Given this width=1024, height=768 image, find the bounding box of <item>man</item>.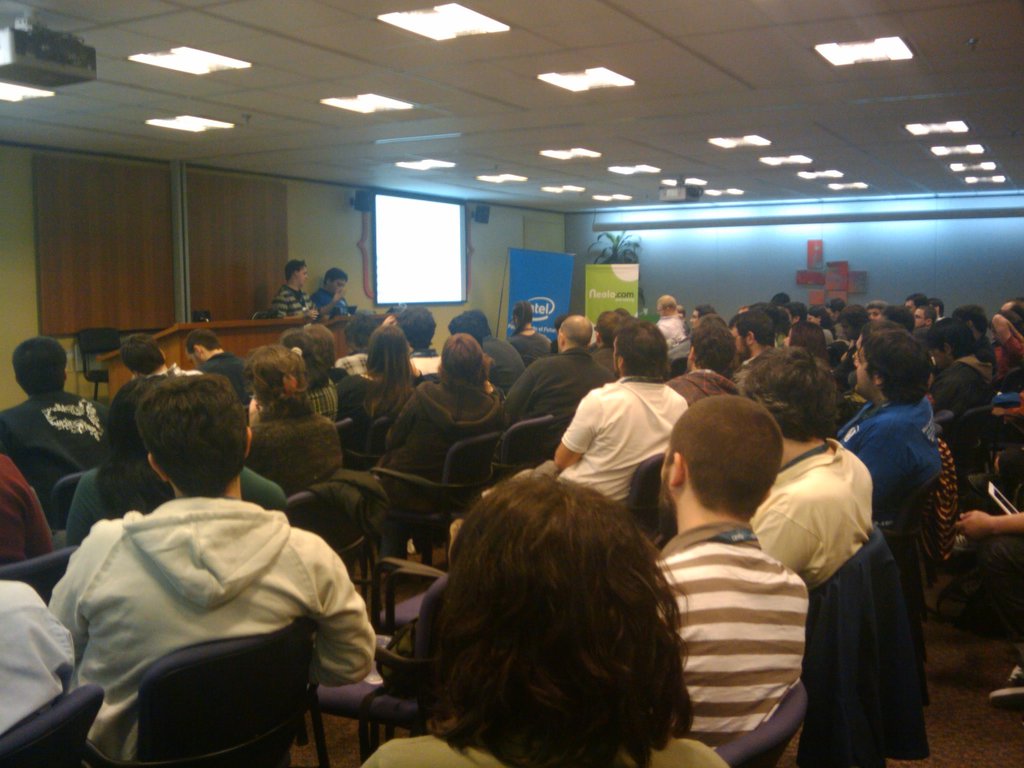
{"left": 319, "top": 270, "right": 352, "bottom": 316}.
